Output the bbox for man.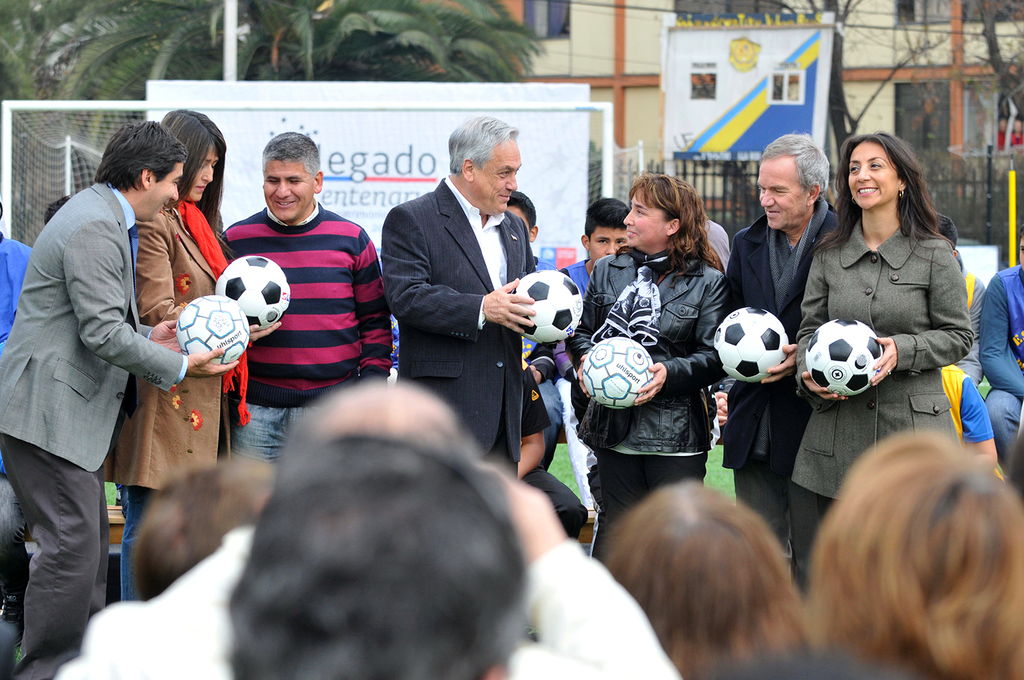
region(383, 116, 541, 474).
